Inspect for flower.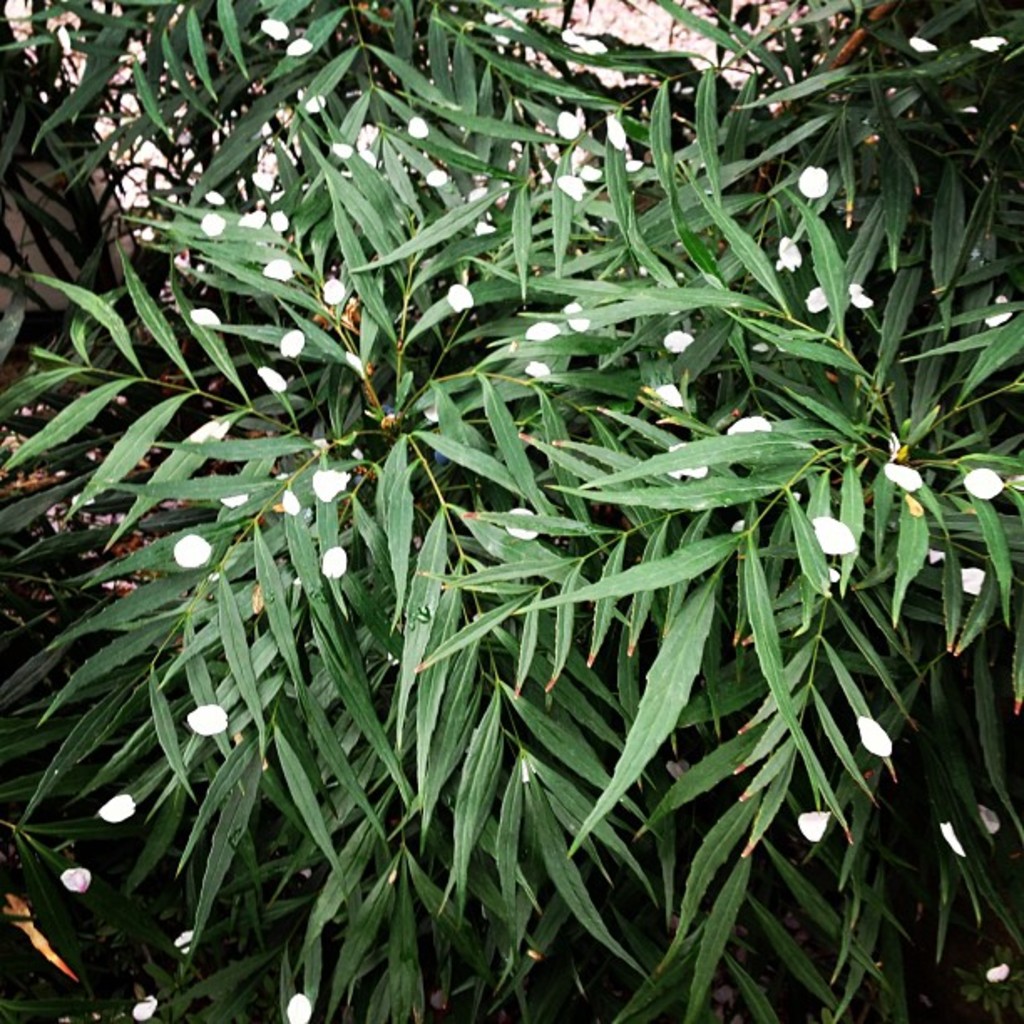
Inspection: l=410, t=115, r=428, b=142.
